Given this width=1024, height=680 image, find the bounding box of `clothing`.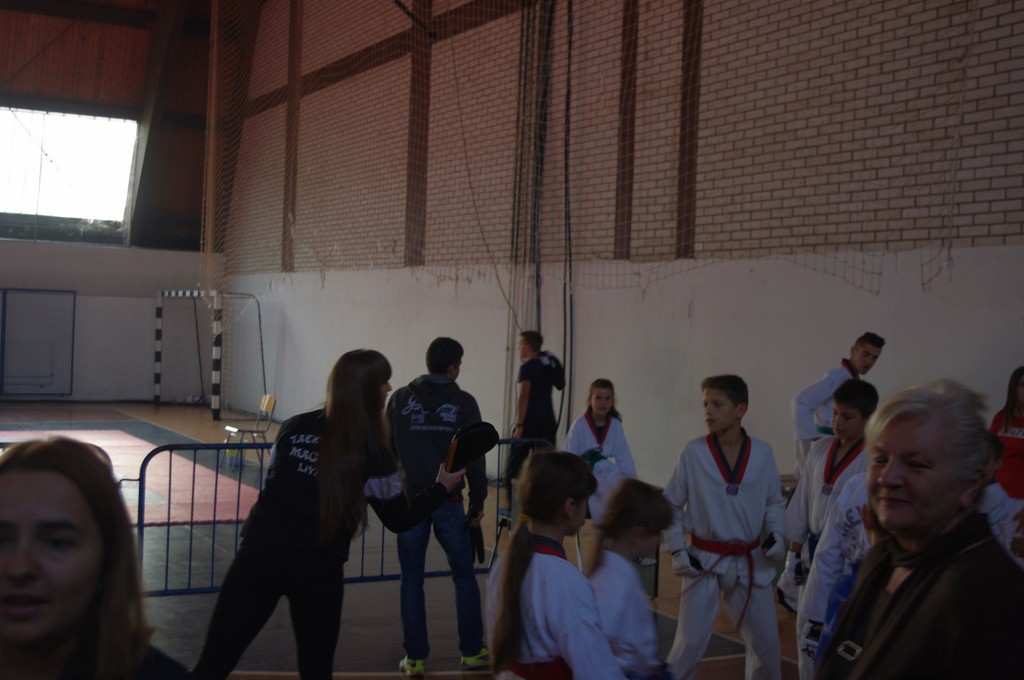
rect(783, 436, 869, 679).
